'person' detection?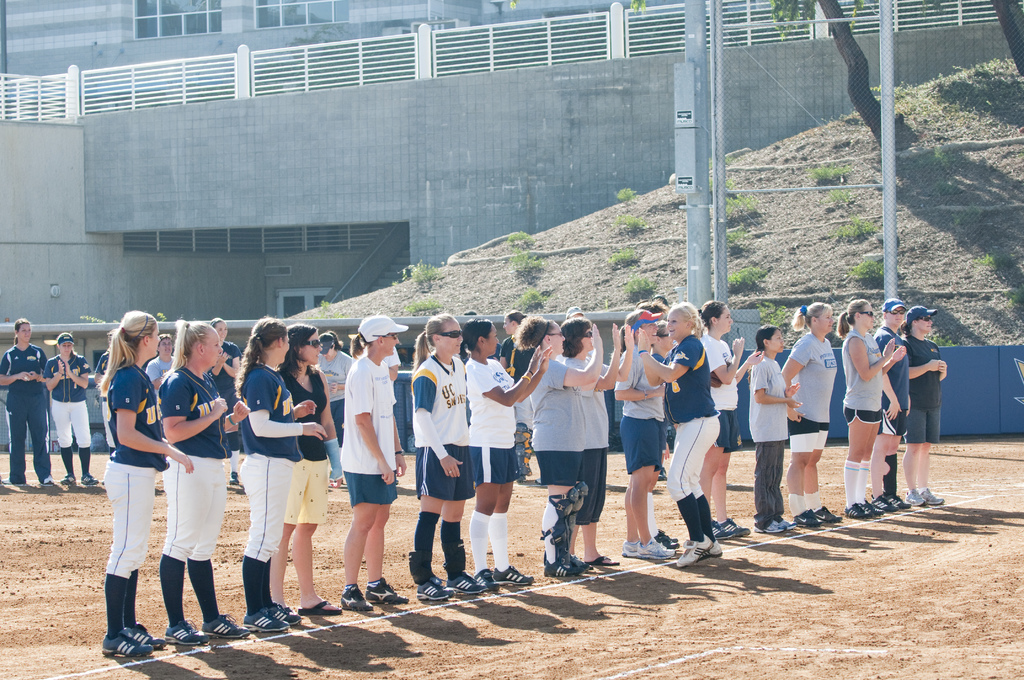
(748, 325, 803, 533)
